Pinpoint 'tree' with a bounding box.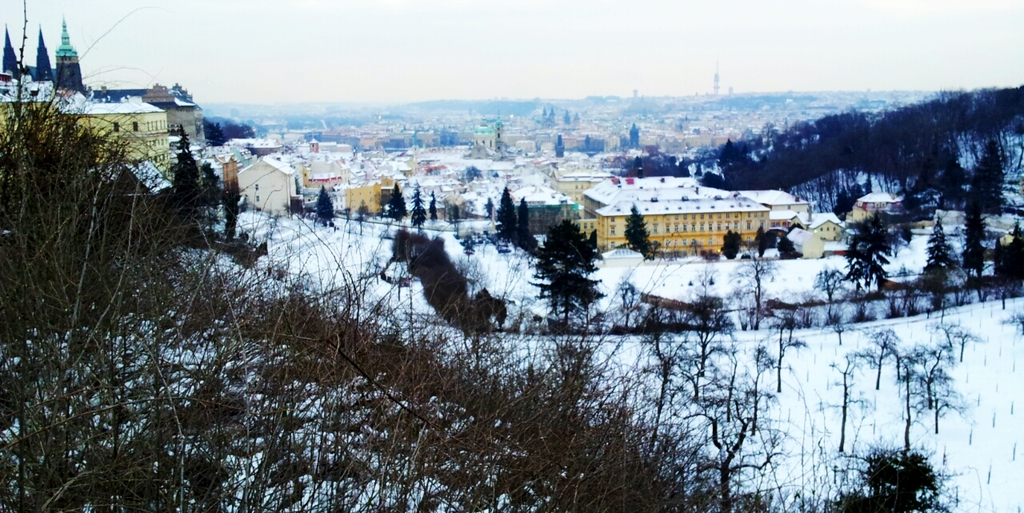
{"x1": 773, "y1": 231, "x2": 798, "y2": 259}.
